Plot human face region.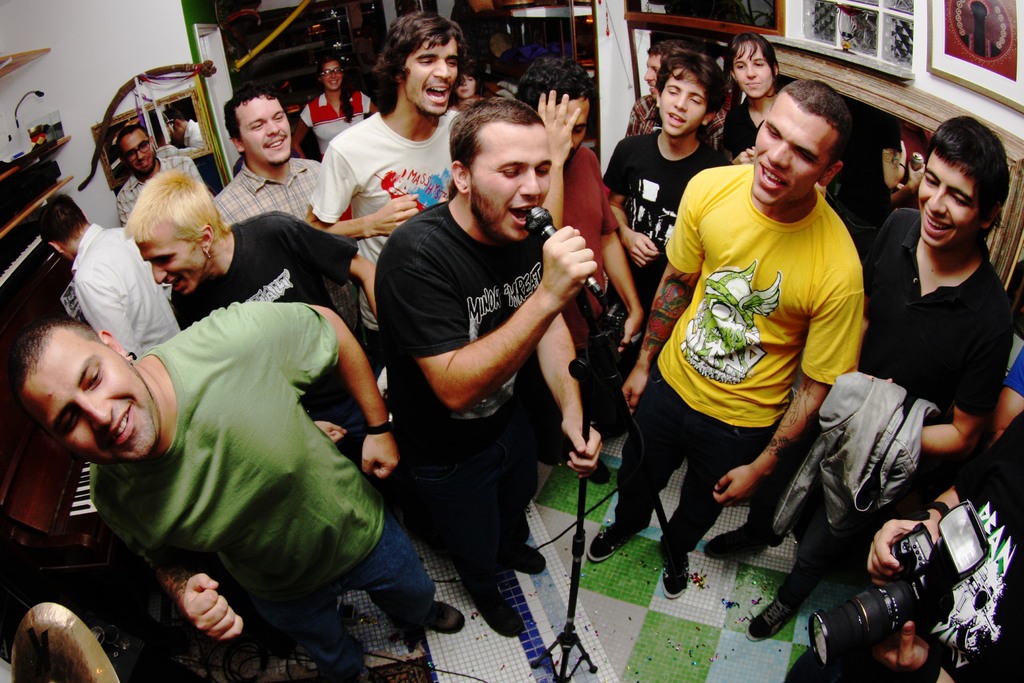
Plotted at bbox=(22, 324, 154, 461).
